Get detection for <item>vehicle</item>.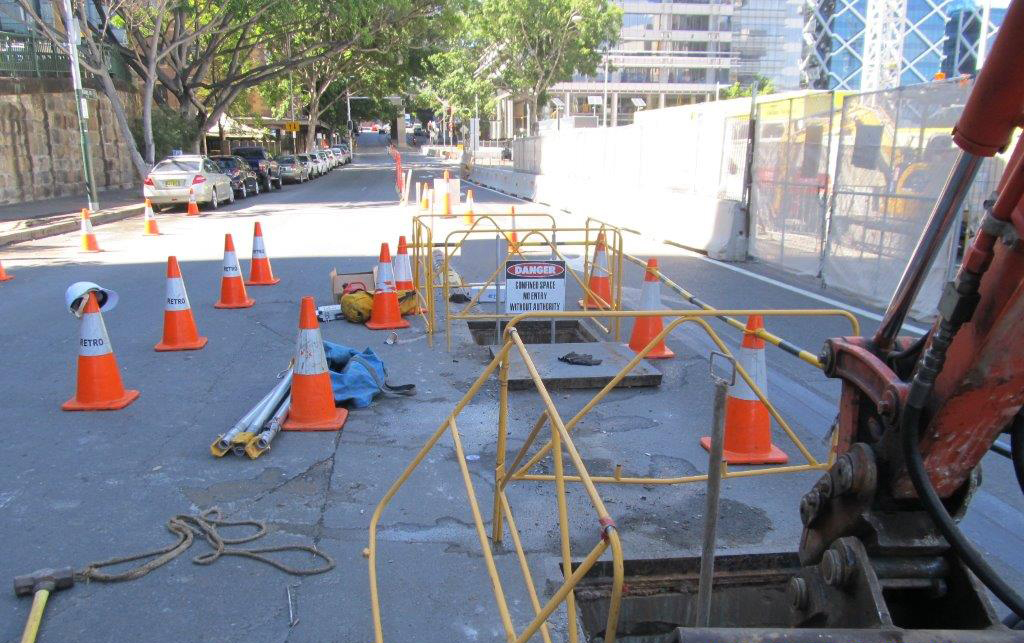
Detection: [271, 153, 311, 188].
